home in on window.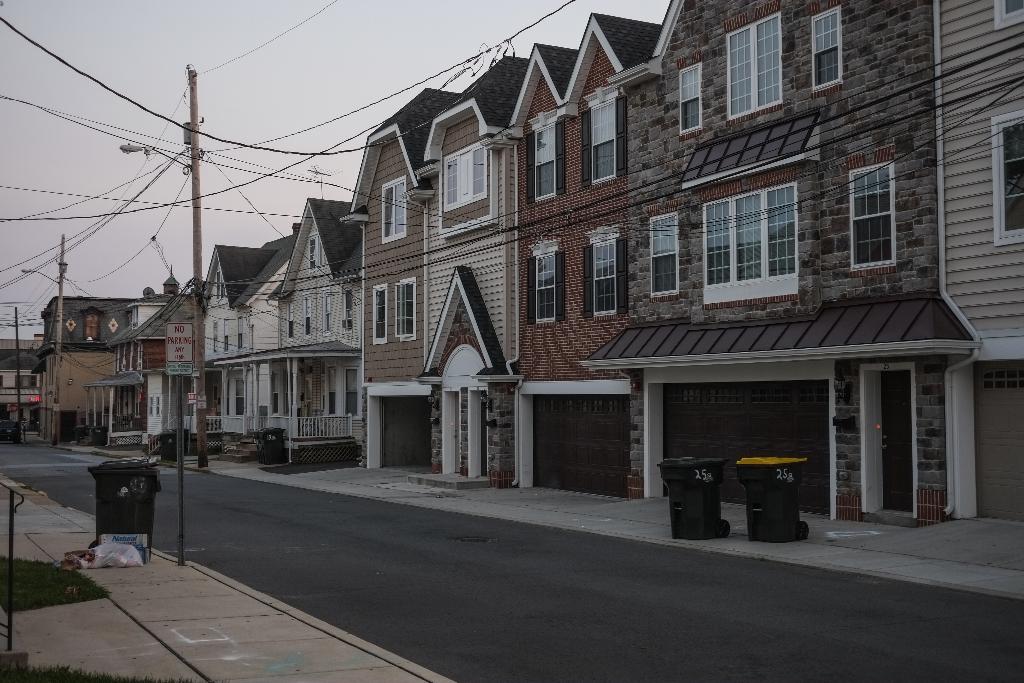
Homed in at 676:63:705:137.
